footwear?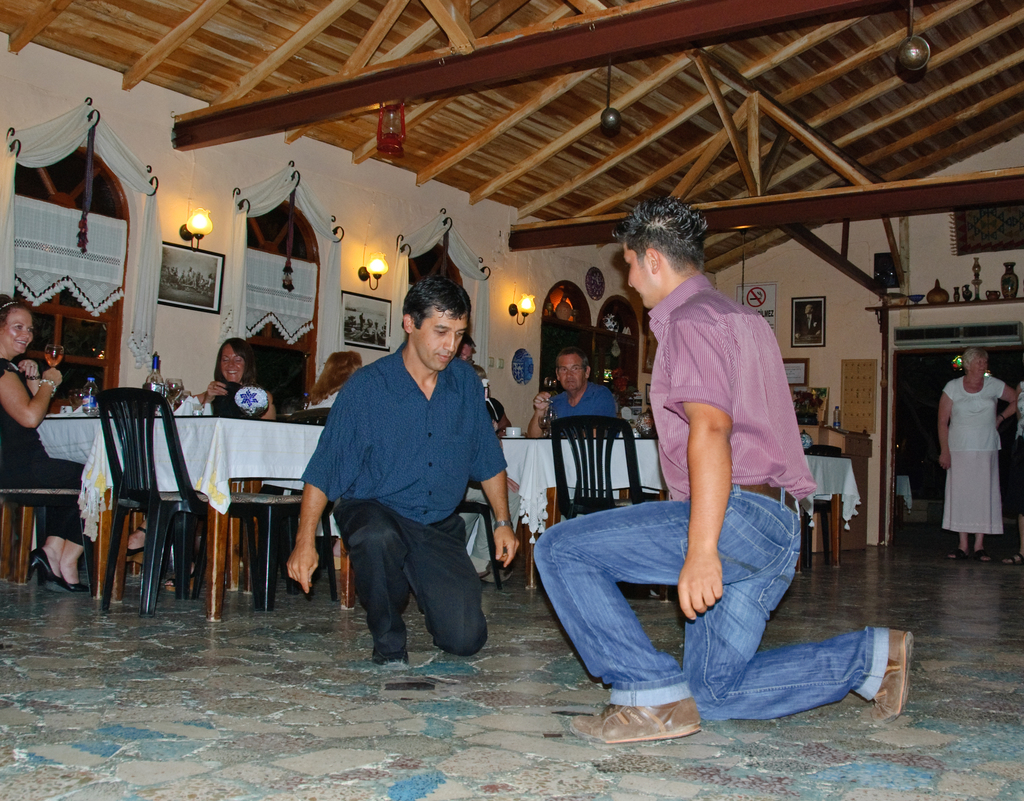
rect(862, 626, 915, 731)
